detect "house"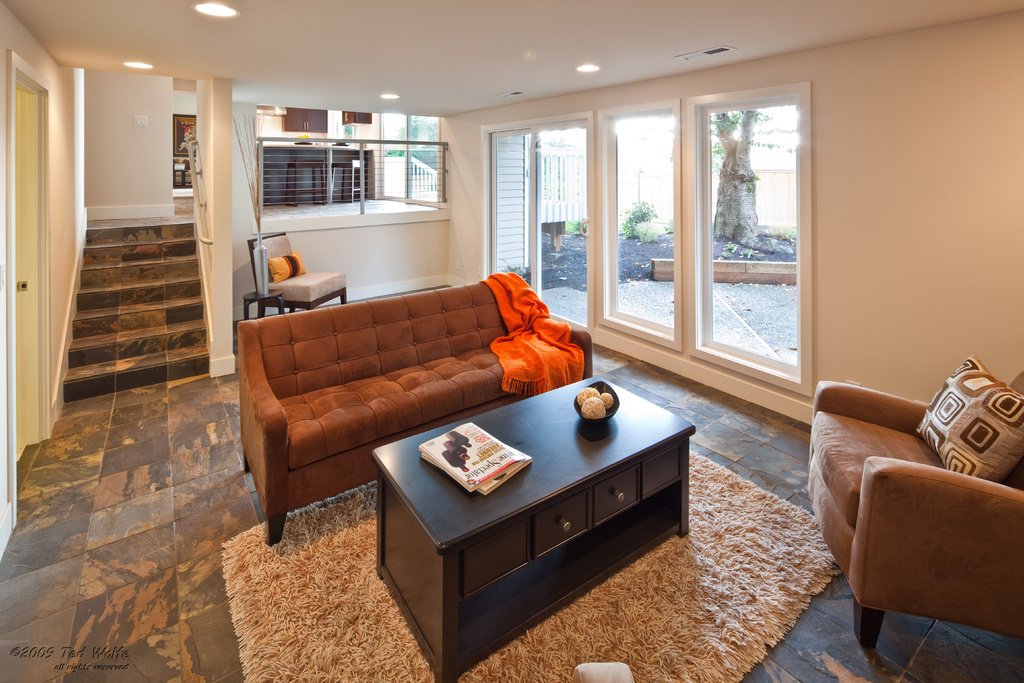
<box>25,0,927,634</box>
